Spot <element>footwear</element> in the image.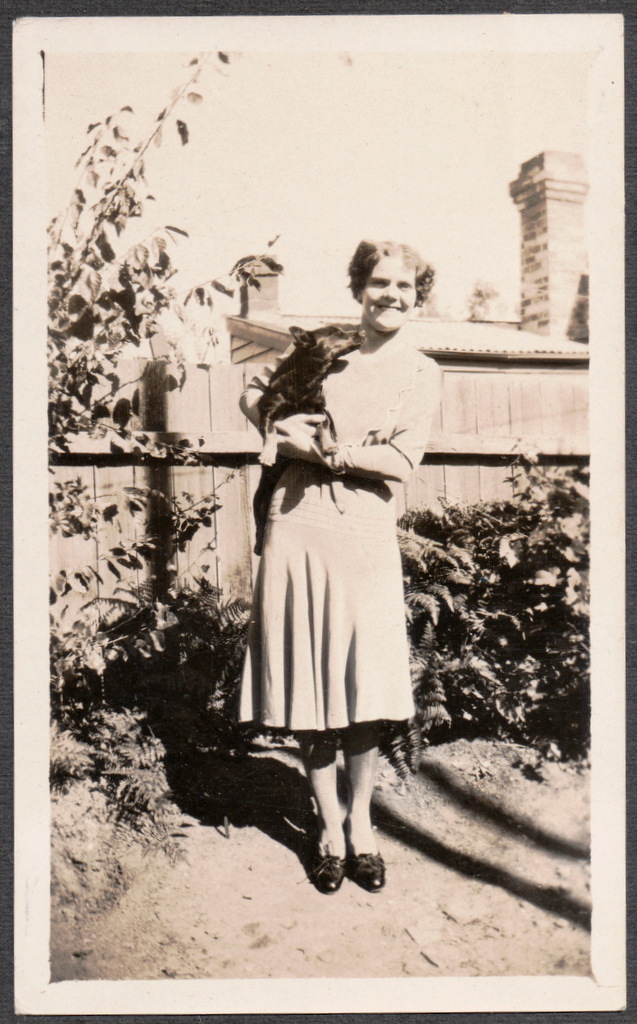
<element>footwear</element> found at <region>306, 845, 347, 898</region>.
